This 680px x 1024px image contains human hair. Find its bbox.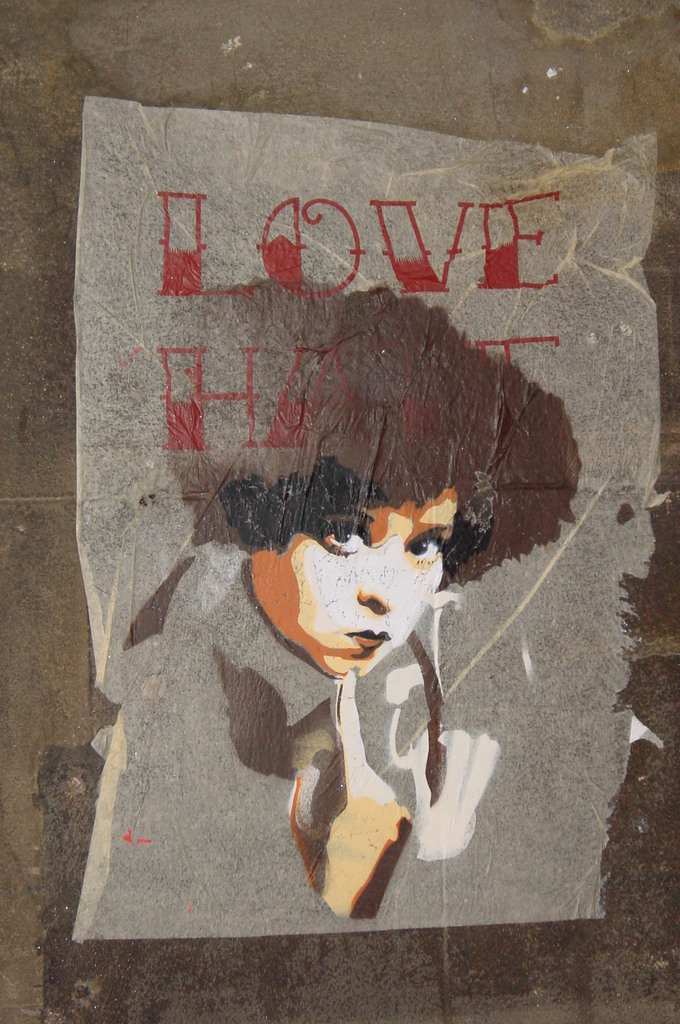
crop(160, 269, 583, 558).
